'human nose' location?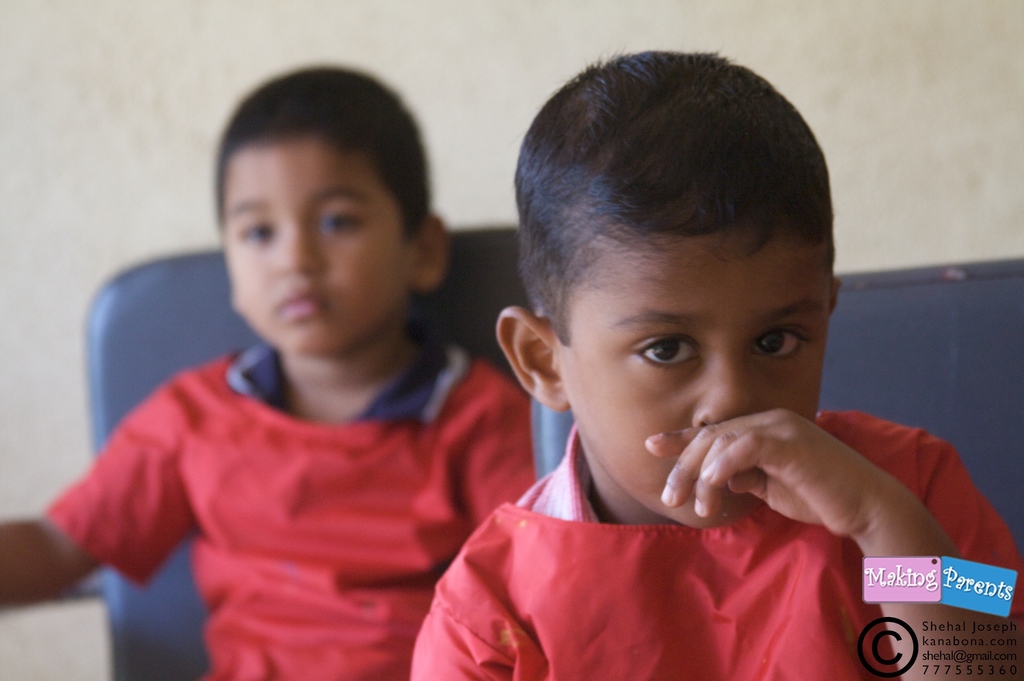
(692,343,757,429)
